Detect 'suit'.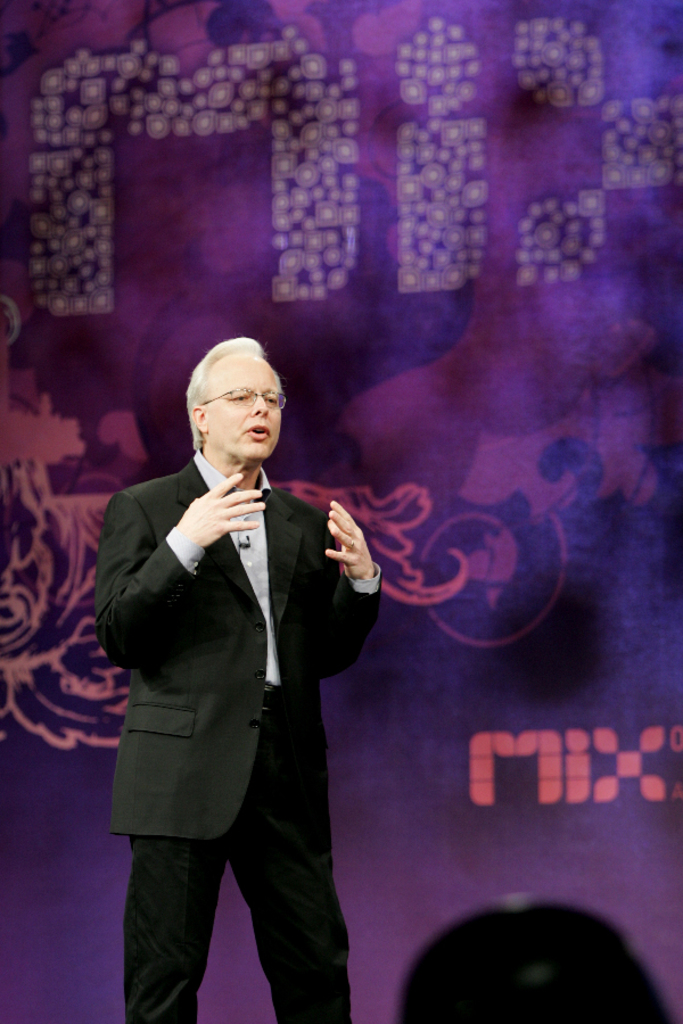
Detected at box(85, 399, 376, 1008).
